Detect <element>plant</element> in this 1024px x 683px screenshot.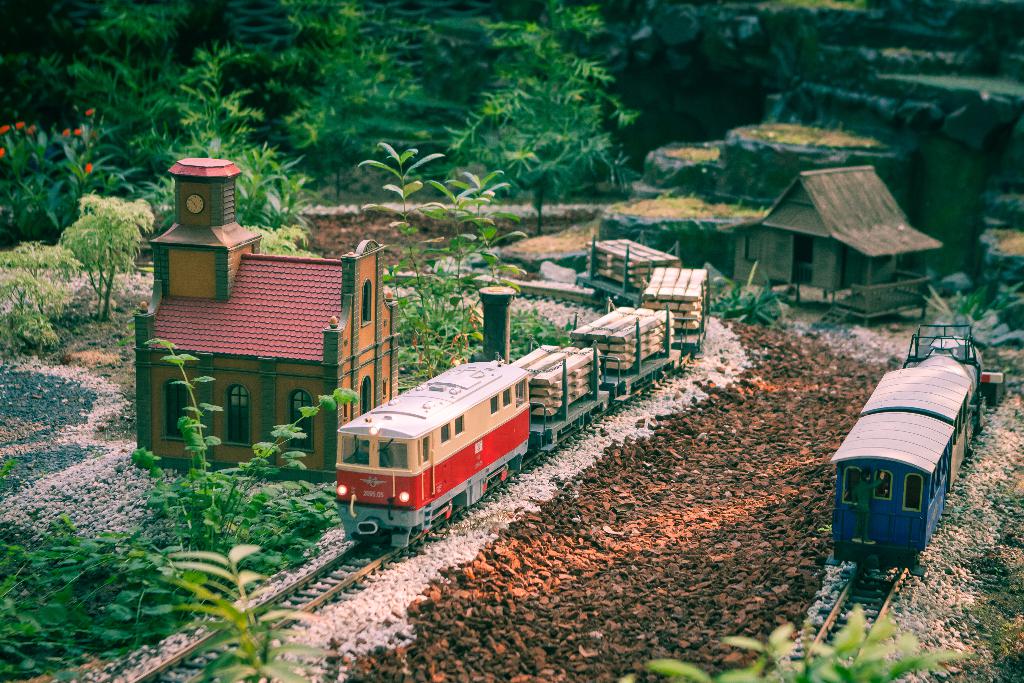
Detection: box=[141, 336, 361, 554].
